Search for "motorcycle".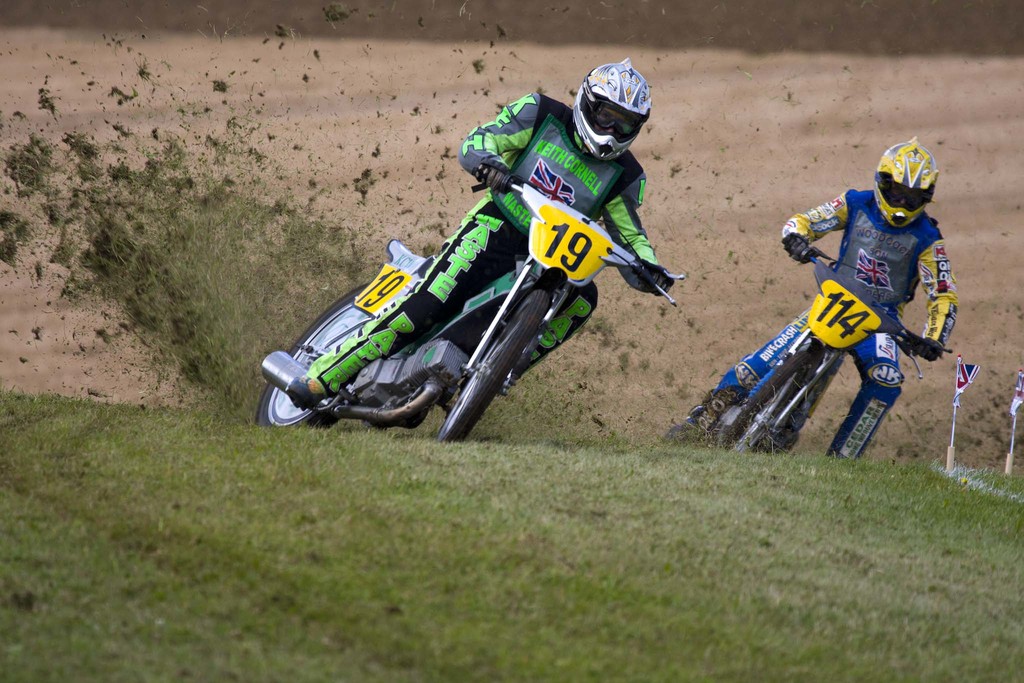
Found at [253,140,712,450].
